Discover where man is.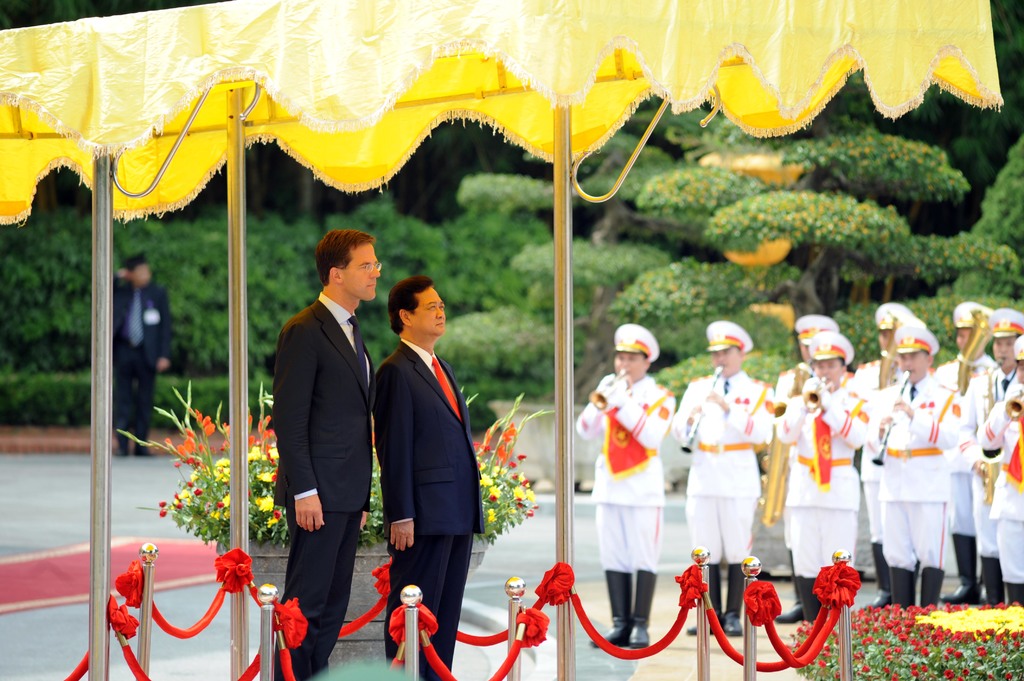
Discovered at (978,305,1023,609).
